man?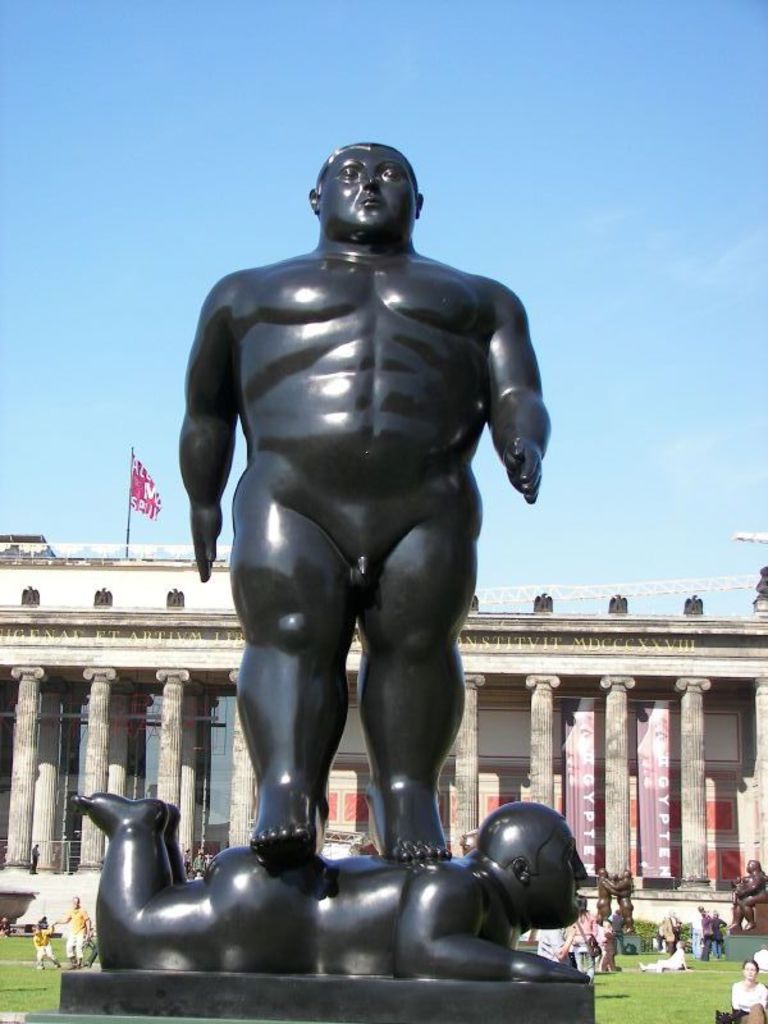
box(179, 143, 552, 872)
